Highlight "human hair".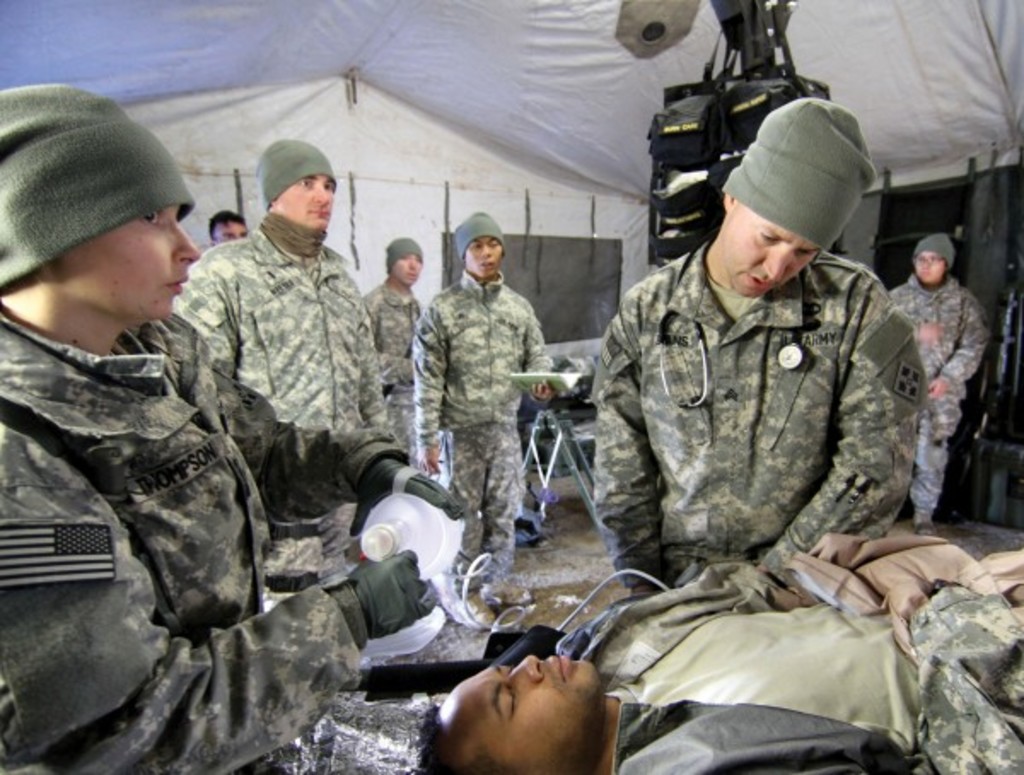
Highlighted region: box=[418, 707, 512, 773].
